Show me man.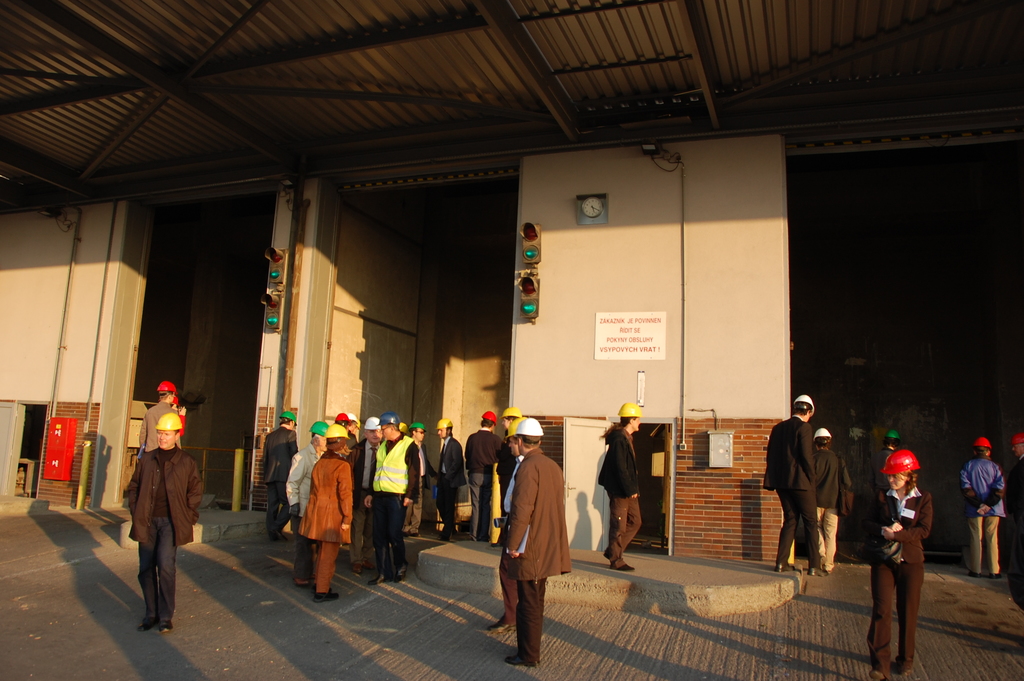
man is here: [957, 434, 1010, 574].
